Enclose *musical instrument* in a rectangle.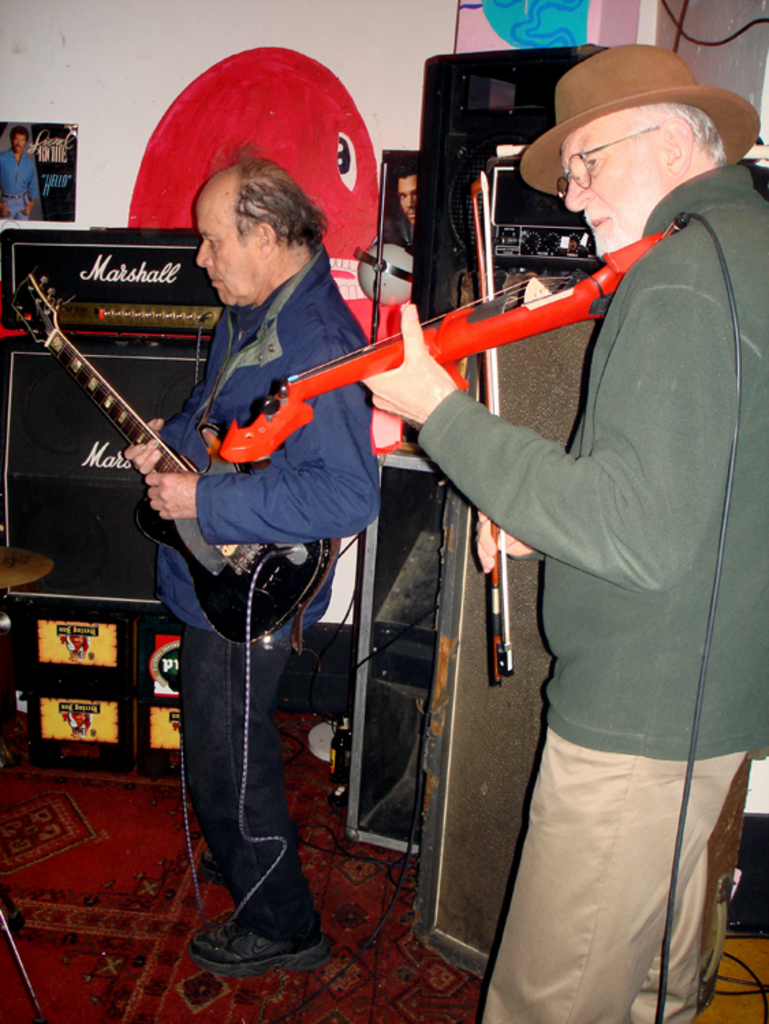
(355, 233, 419, 309).
